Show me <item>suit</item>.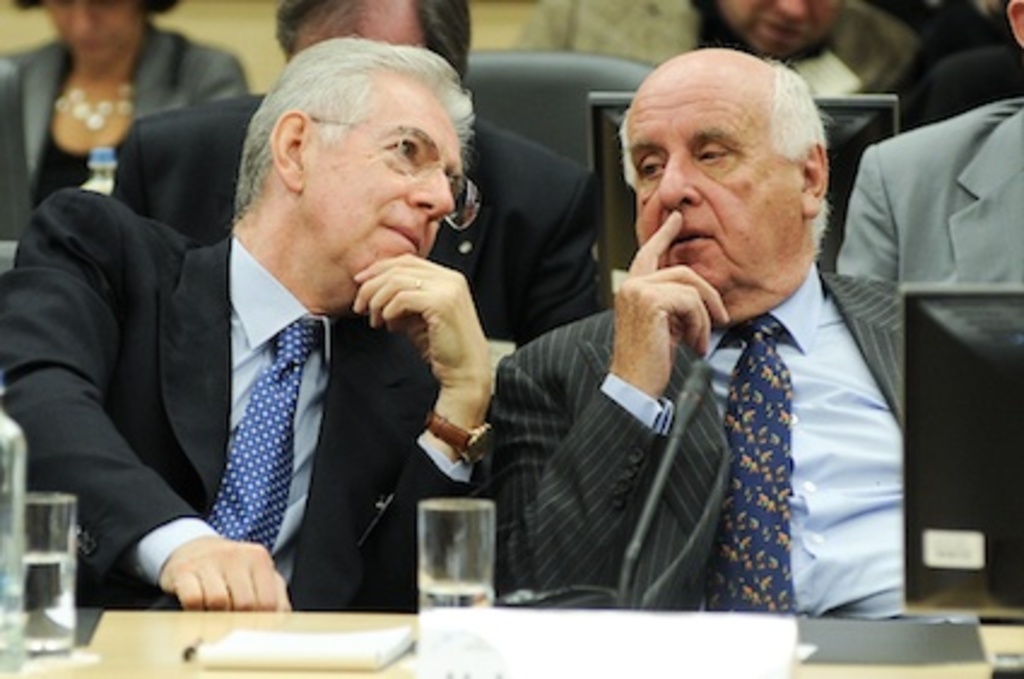
<item>suit</item> is here: detection(489, 272, 908, 616).
